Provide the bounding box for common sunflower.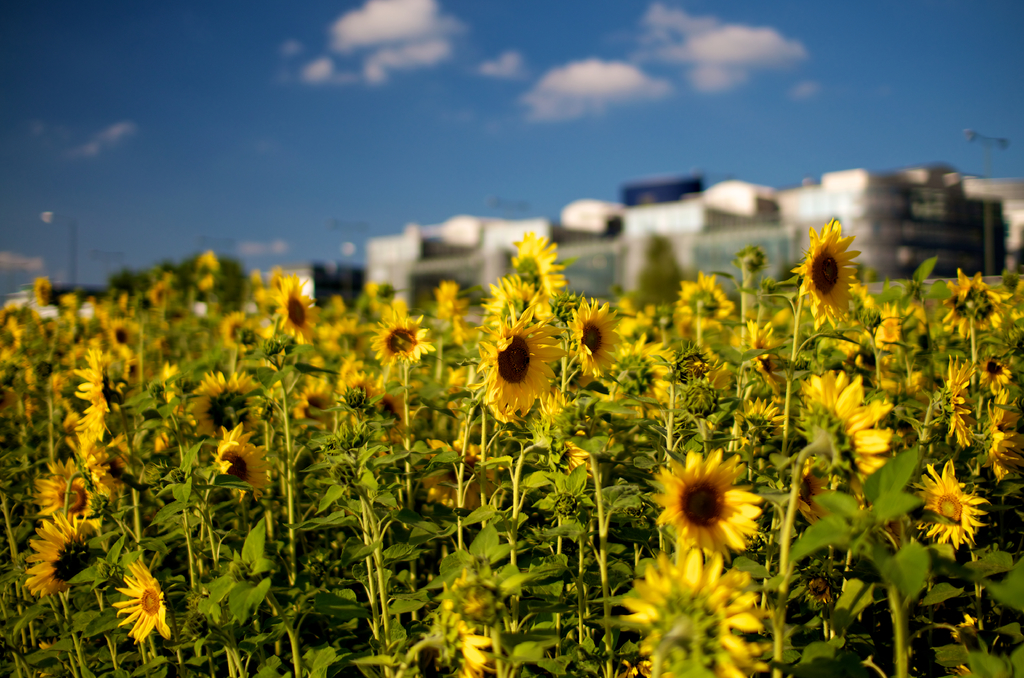
[x1=363, y1=387, x2=434, y2=444].
